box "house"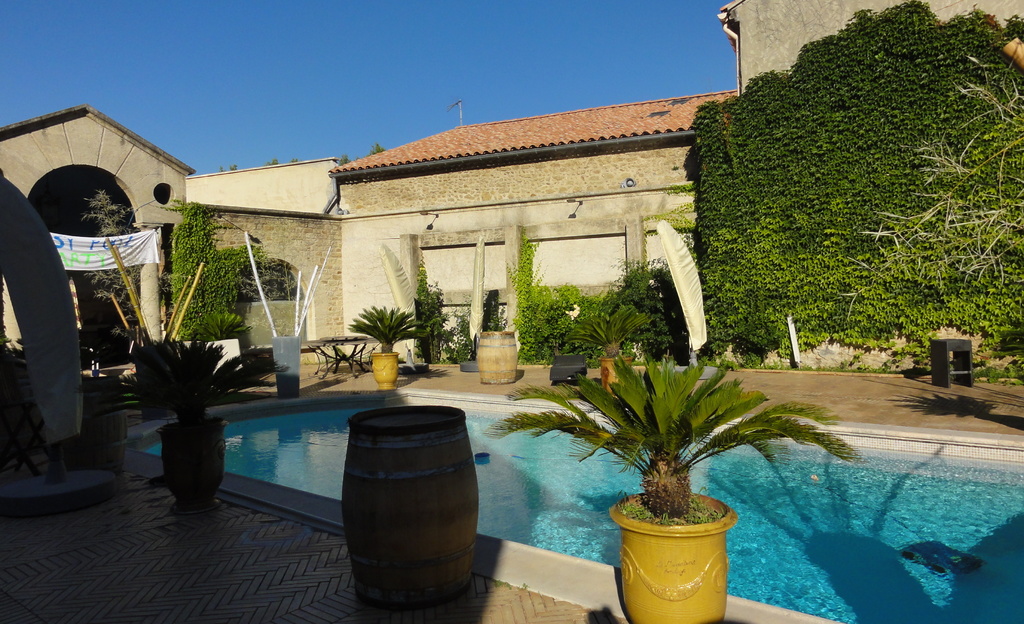
[717, 0, 1023, 86]
